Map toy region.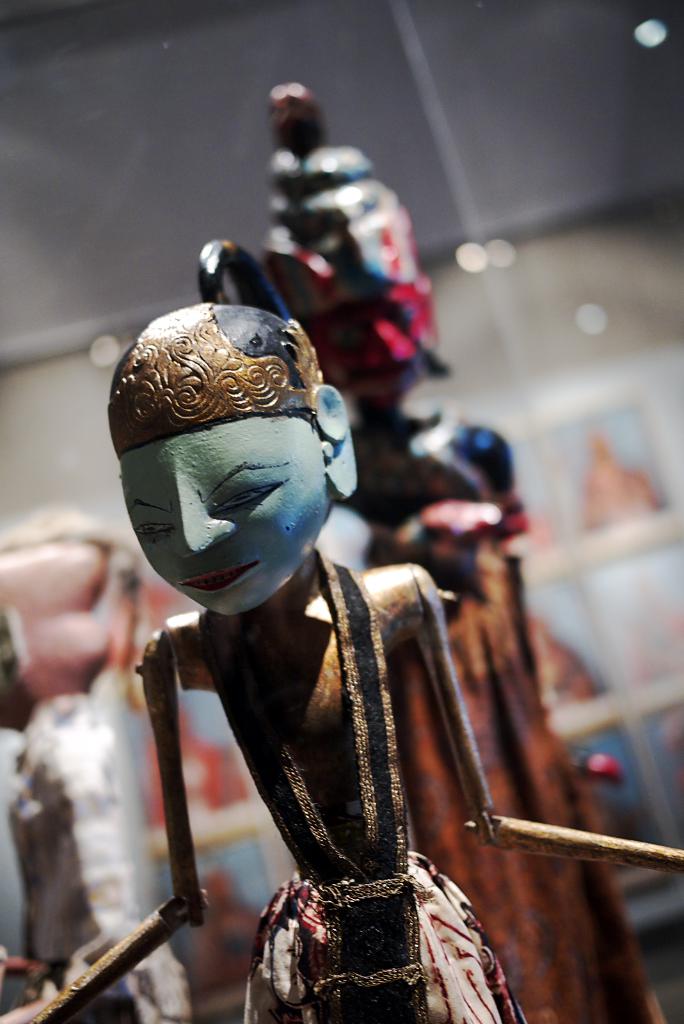
Mapped to x1=31, y1=304, x2=683, y2=1023.
